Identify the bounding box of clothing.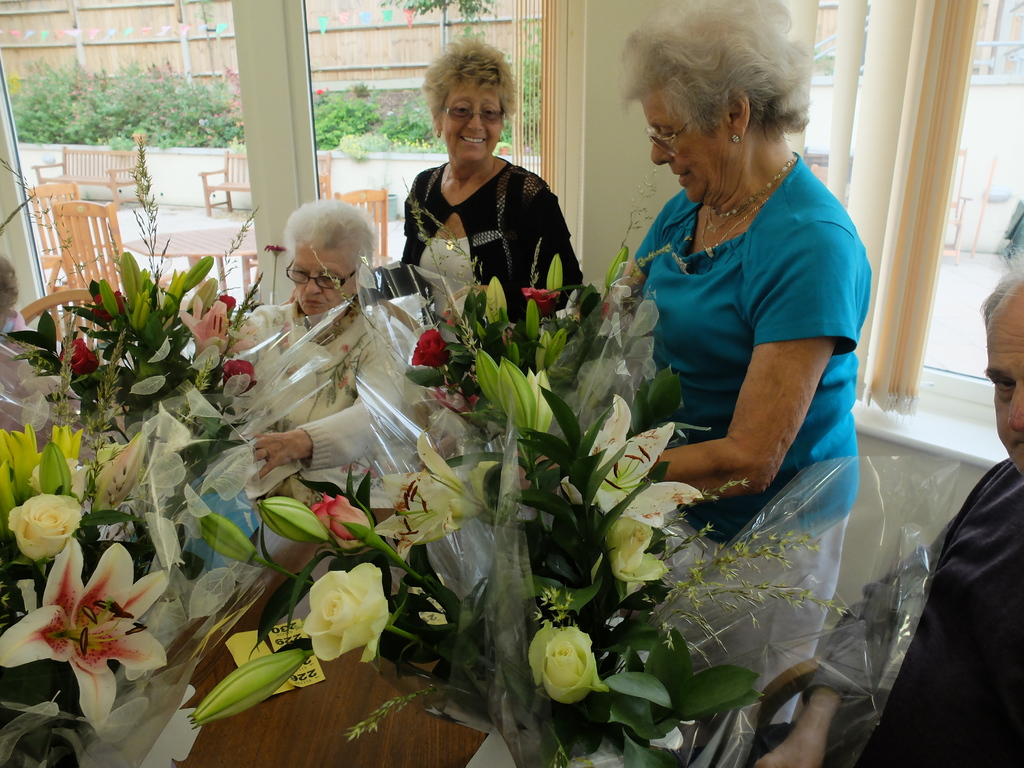
(x1=637, y1=154, x2=862, y2=728).
